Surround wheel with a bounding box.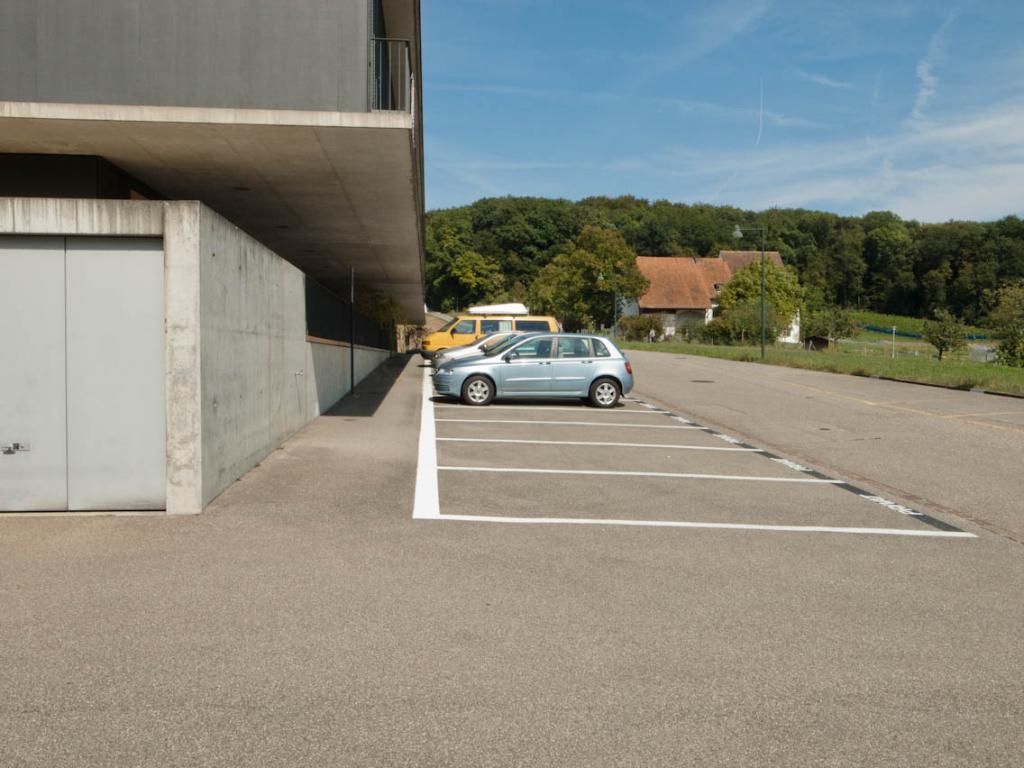
{"left": 515, "top": 347, "right": 520, "bottom": 358}.
